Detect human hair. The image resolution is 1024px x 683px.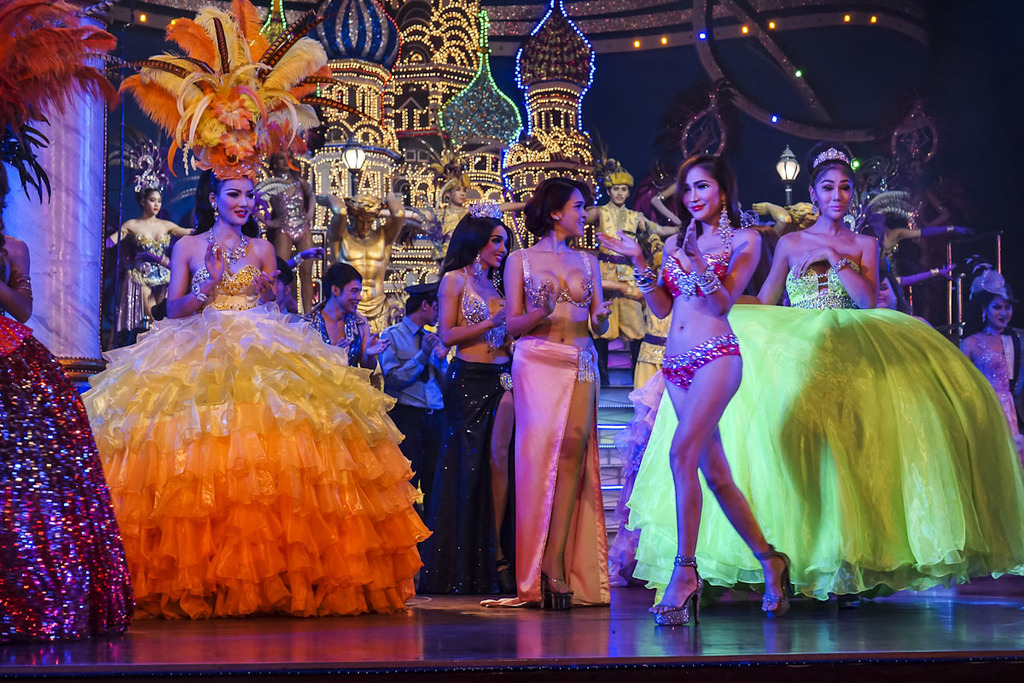
967/289/1010/334.
